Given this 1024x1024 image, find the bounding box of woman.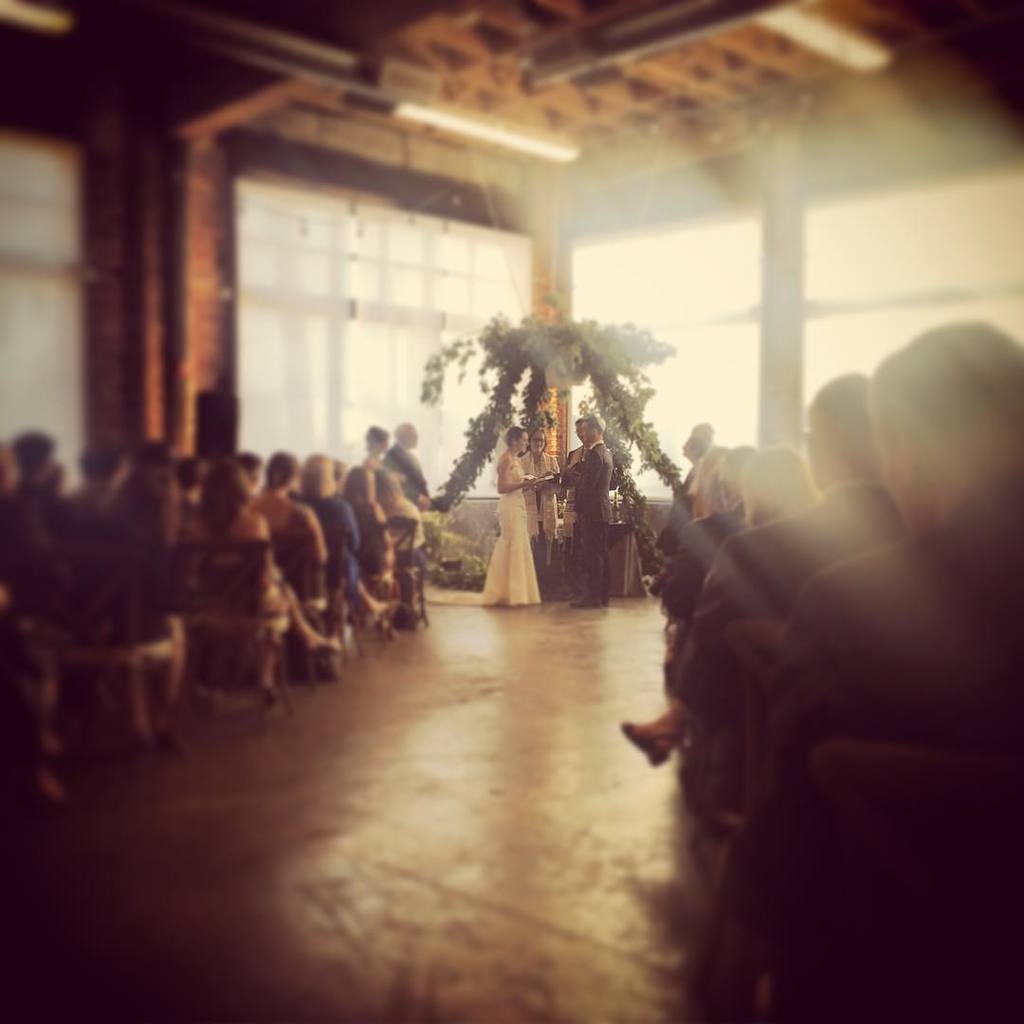
pyautogui.locateOnScreen(516, 429, 559, 600).
